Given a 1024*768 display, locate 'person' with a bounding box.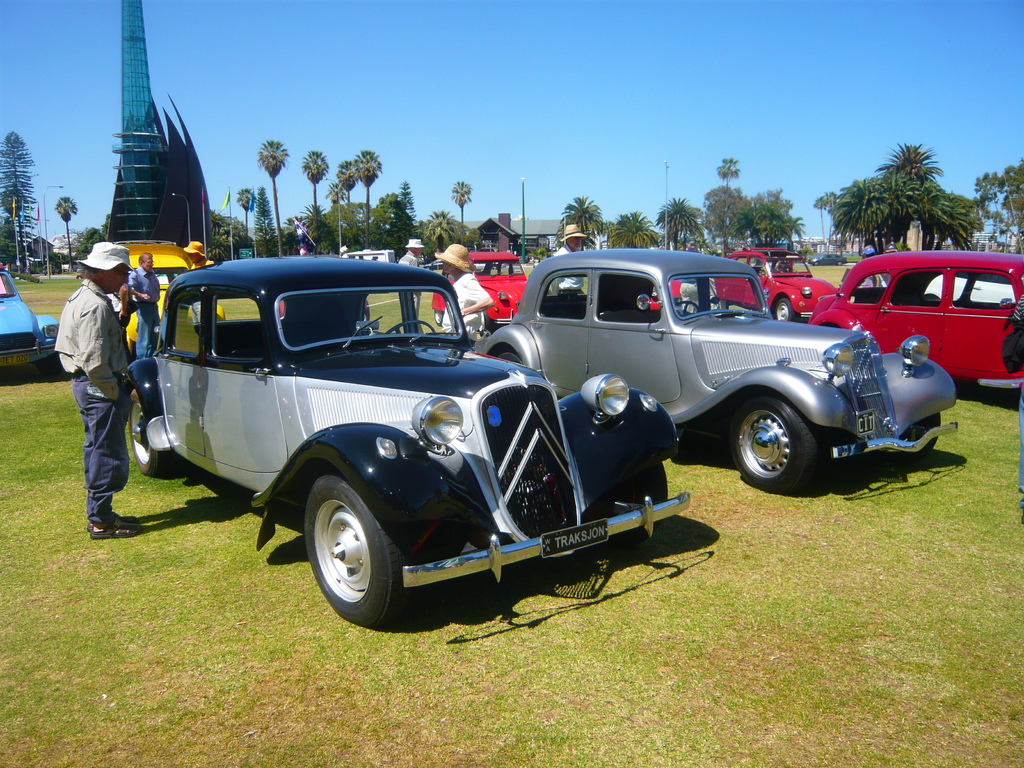
Located: (56,237,146,538).
